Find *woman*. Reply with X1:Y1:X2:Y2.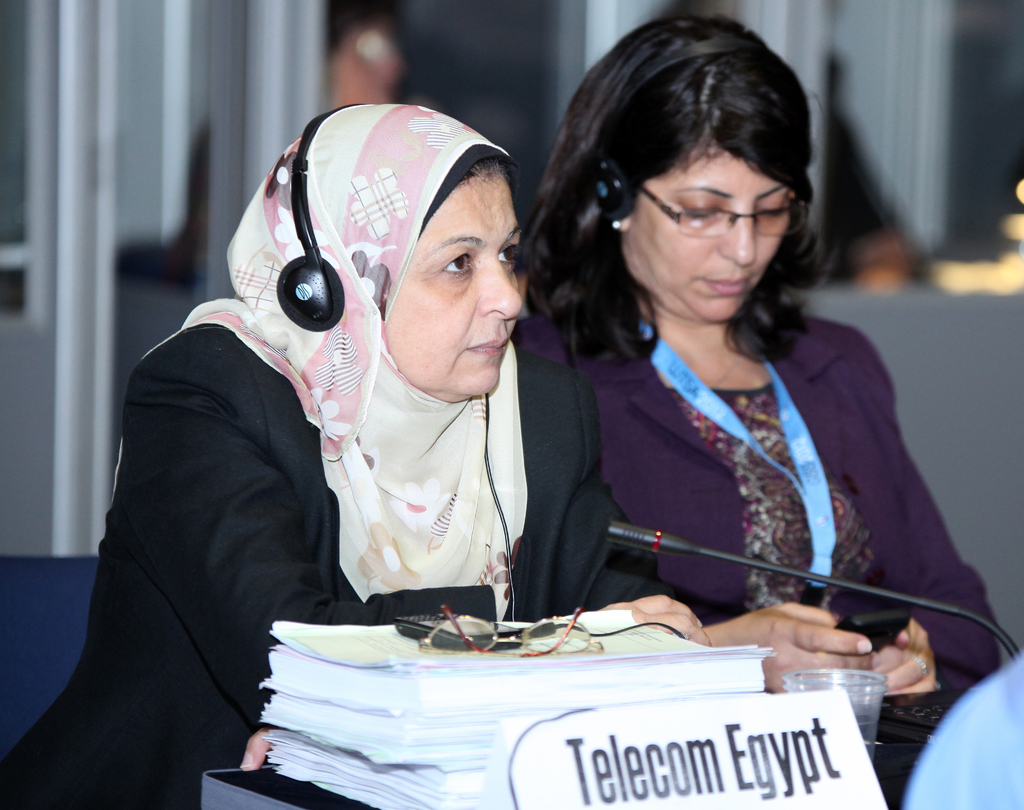
0:103:714:809.
